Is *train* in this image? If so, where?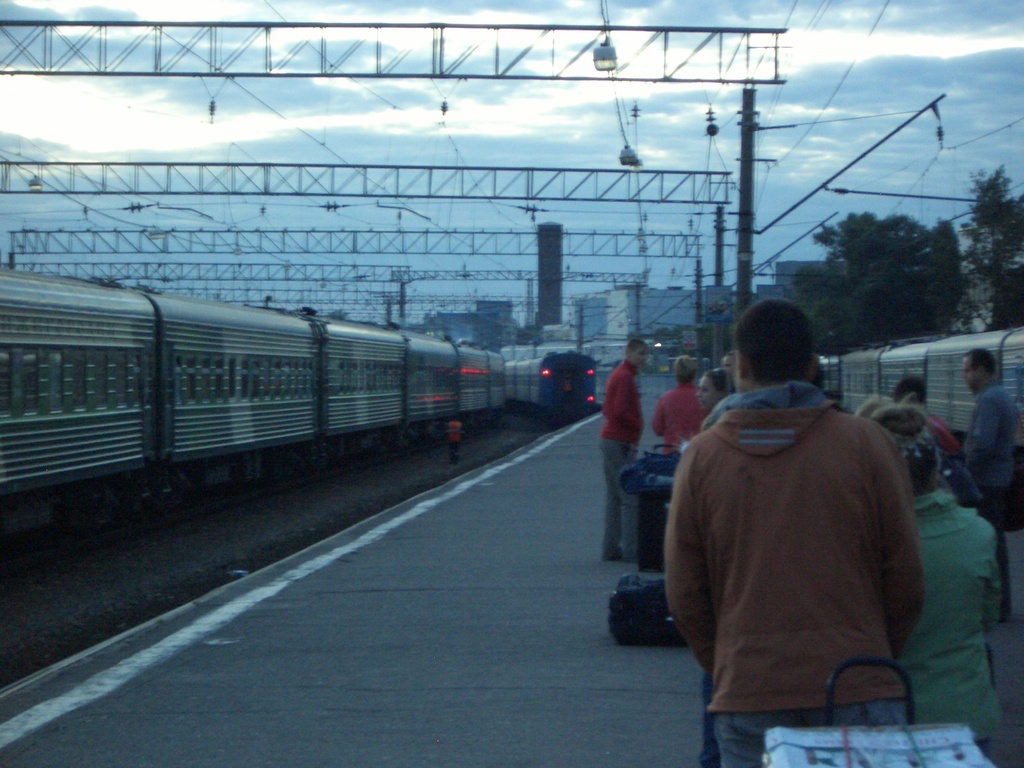
Yes, at {"x1": 821, "y1": 326, "x2": 1023, "y2": 451}.
